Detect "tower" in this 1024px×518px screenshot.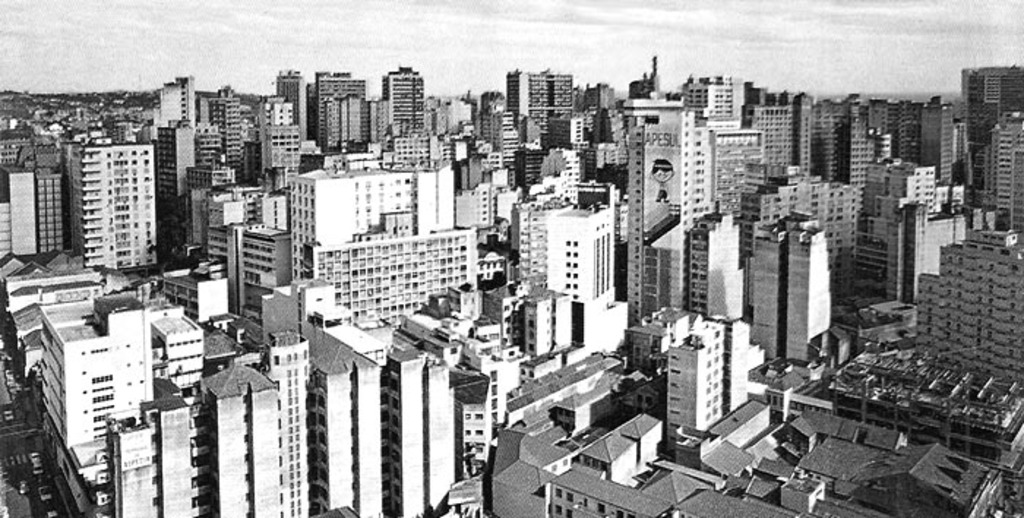
Detection: box=[303, 322, 389, 517].
